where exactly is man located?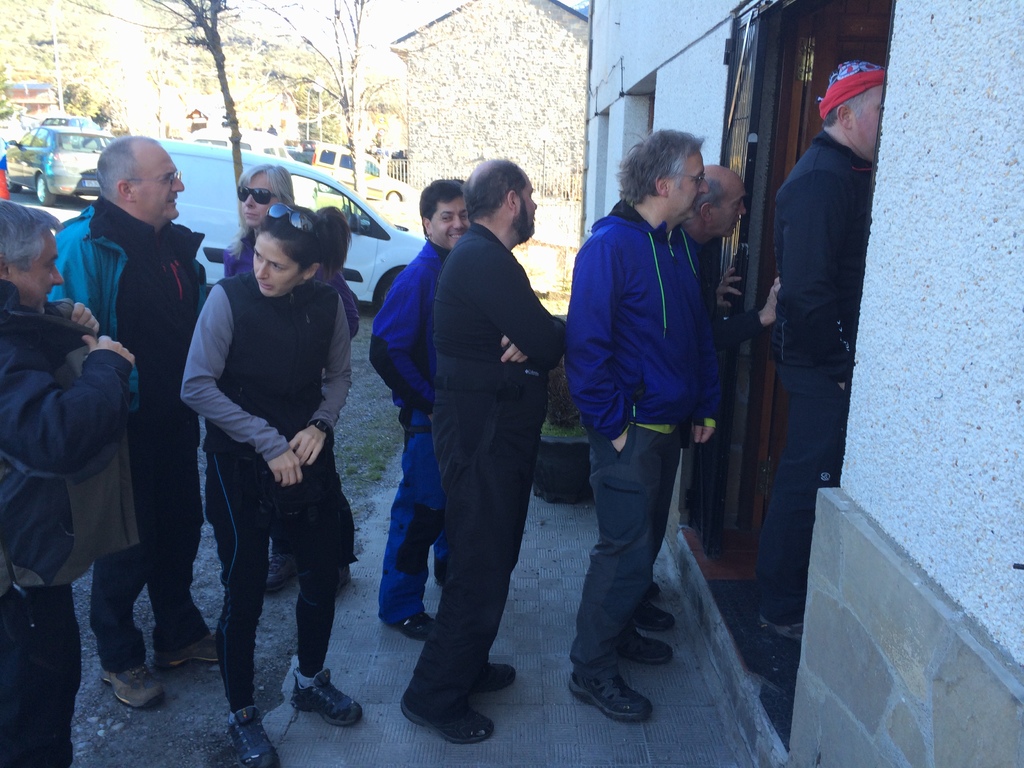
Its bounding box is Rect(776, 61, 885, 637).
